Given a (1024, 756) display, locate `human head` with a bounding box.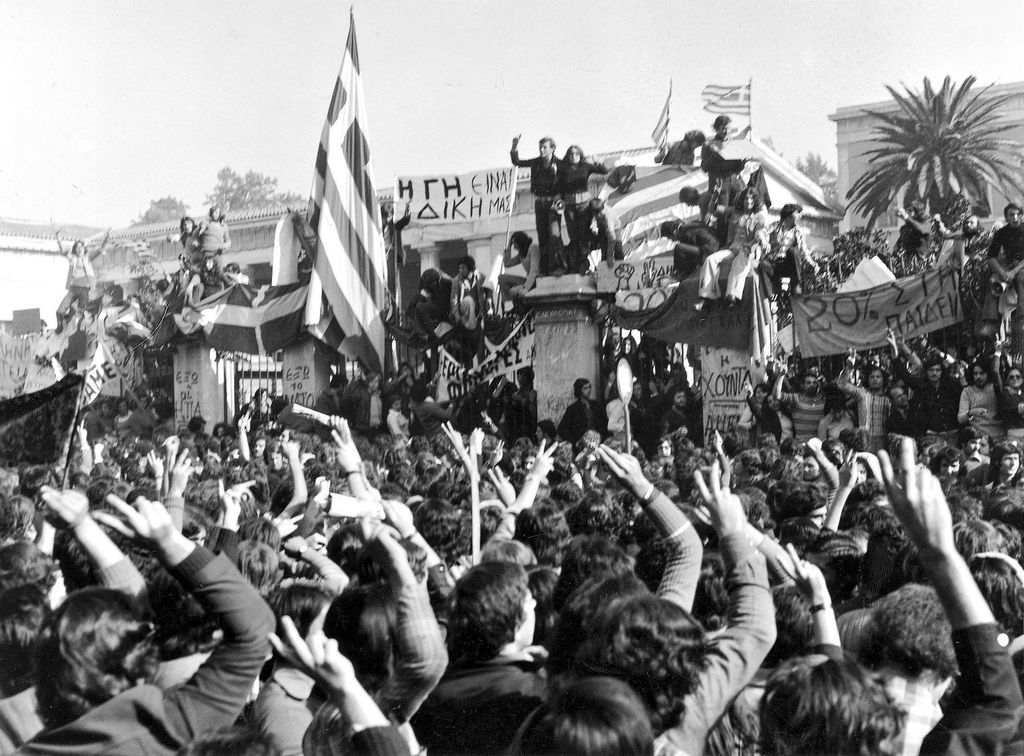
Located: bbox(1006, 370, 1023, 393).
